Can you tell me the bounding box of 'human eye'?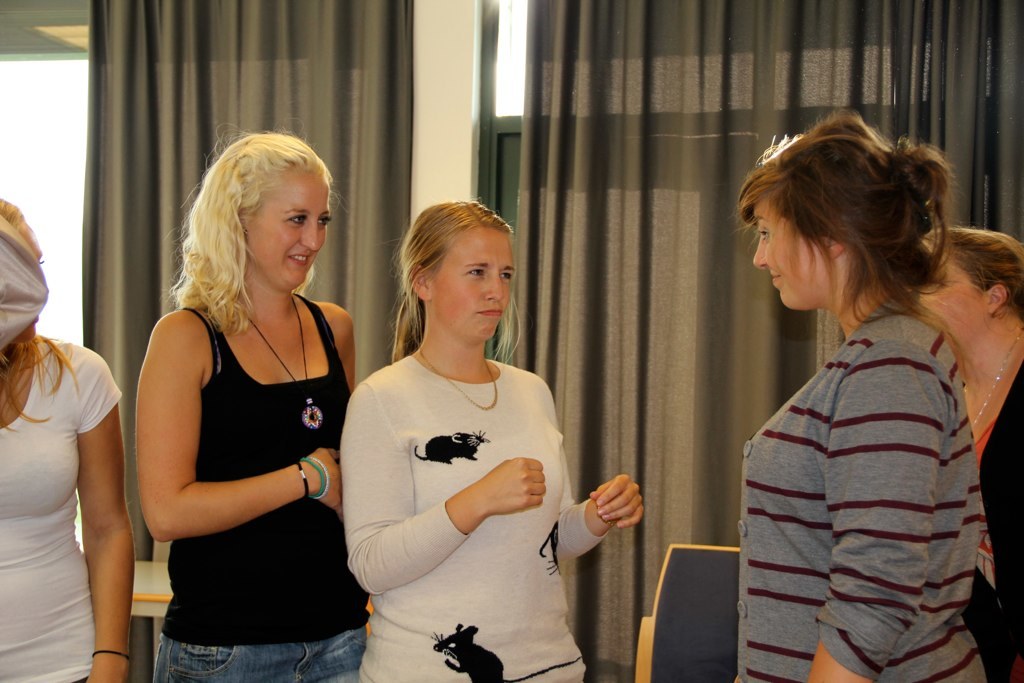
box(283, 211, 310, 231).
